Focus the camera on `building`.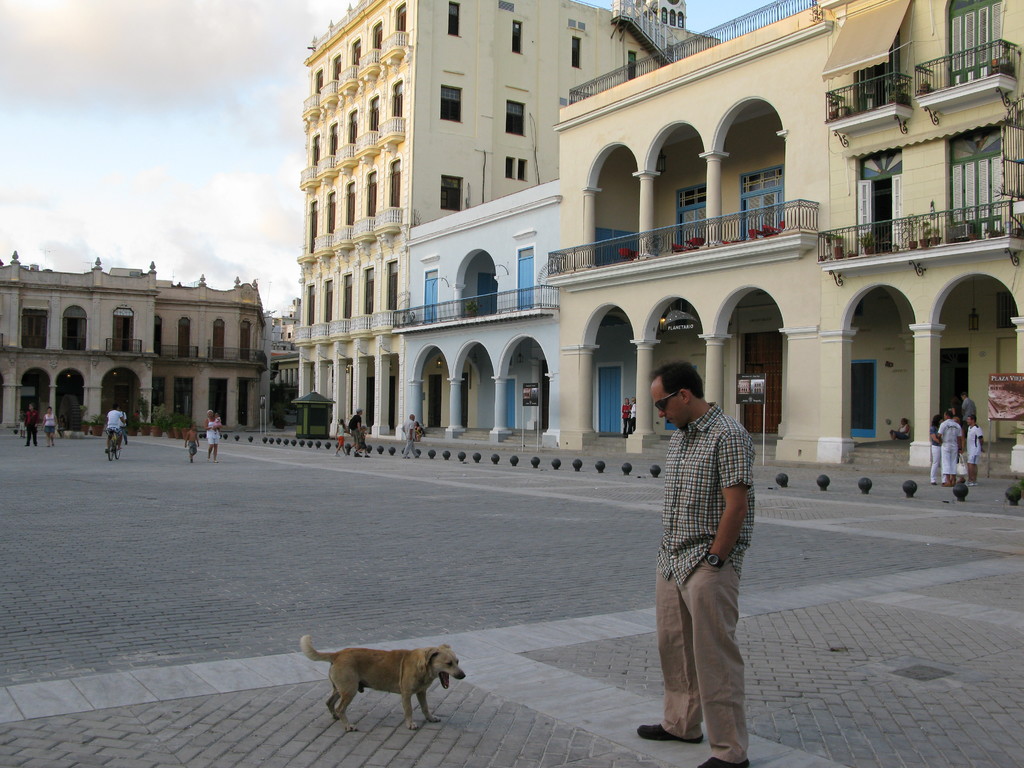
Focus region: <box>0,250,163,429</box>.
